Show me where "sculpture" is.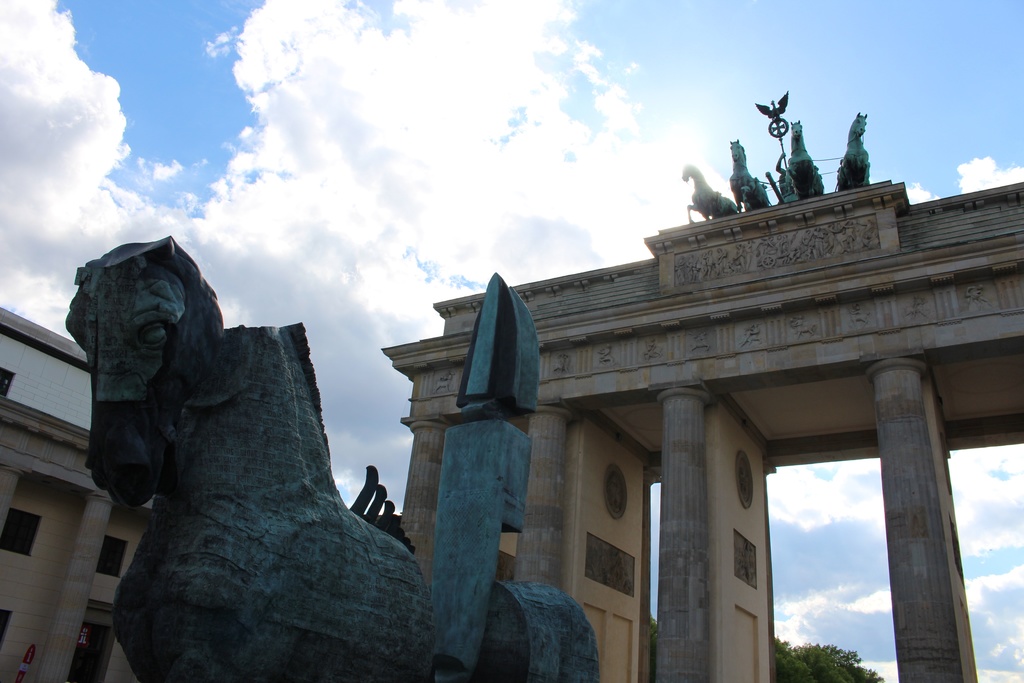
"sculpture" is at 843, 117, 870, 185.
